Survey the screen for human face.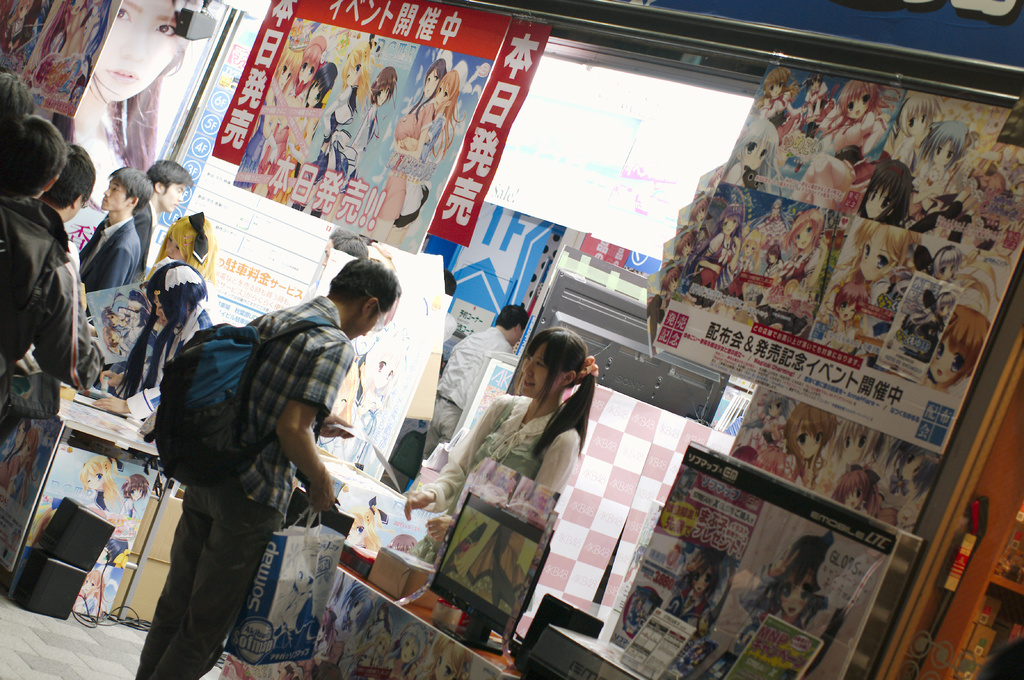
Survey found: bbox=[692, 572, 710, 591].
